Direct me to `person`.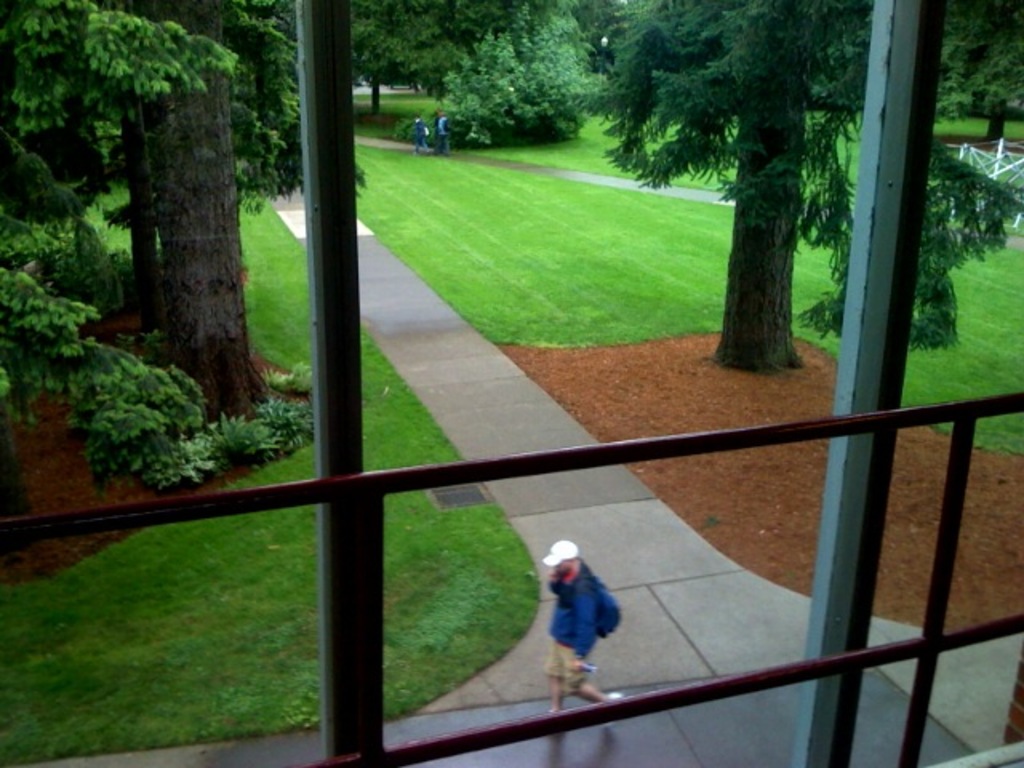
Direction: (x1=539, y1=539, x2=621, y2=707).
